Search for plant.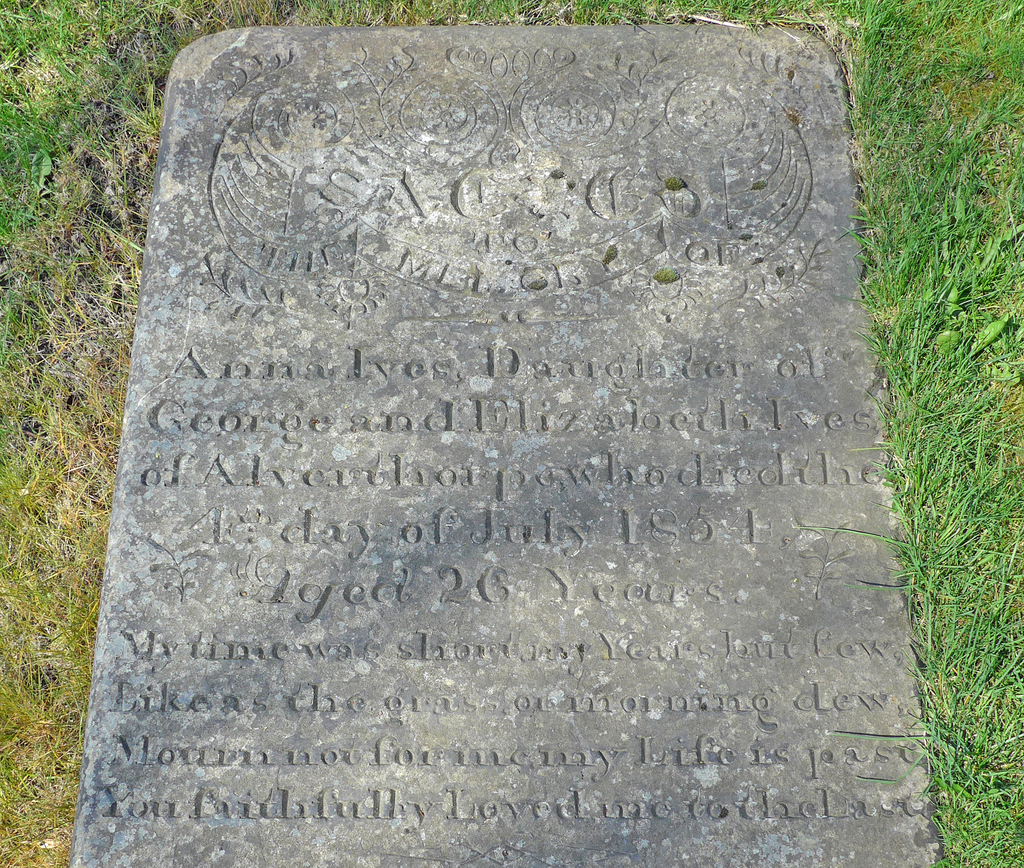
Found at [left=665, top=177, right=687, bottom=190].
